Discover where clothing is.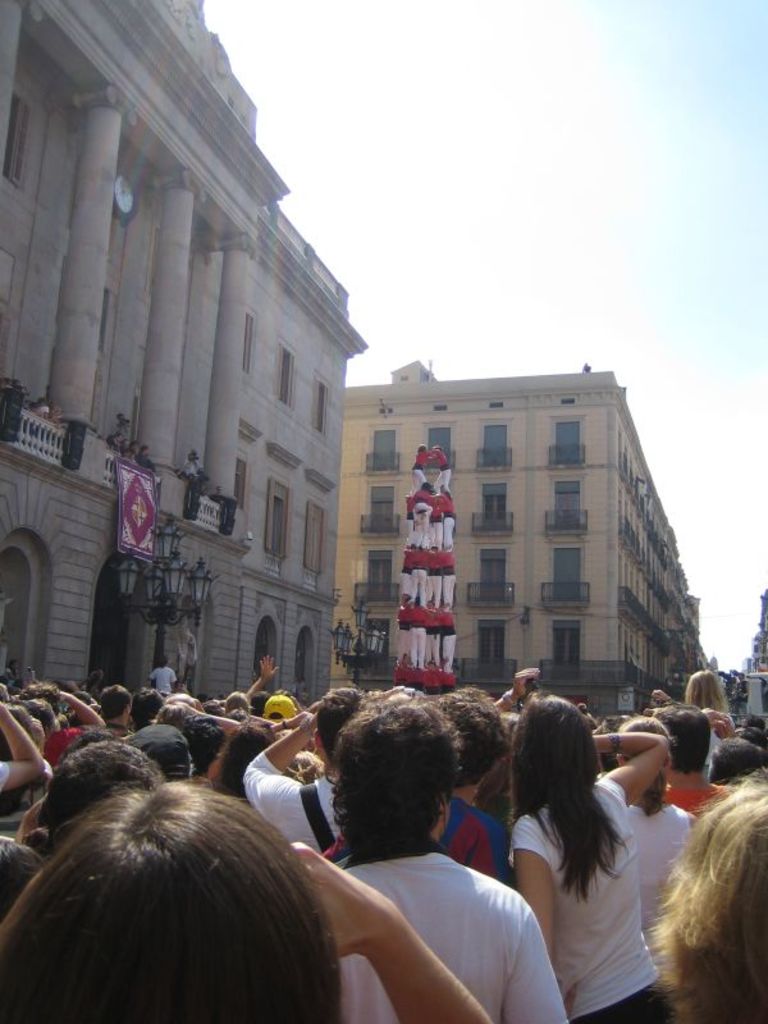
Discovered at 708, 714, 737, 781.
